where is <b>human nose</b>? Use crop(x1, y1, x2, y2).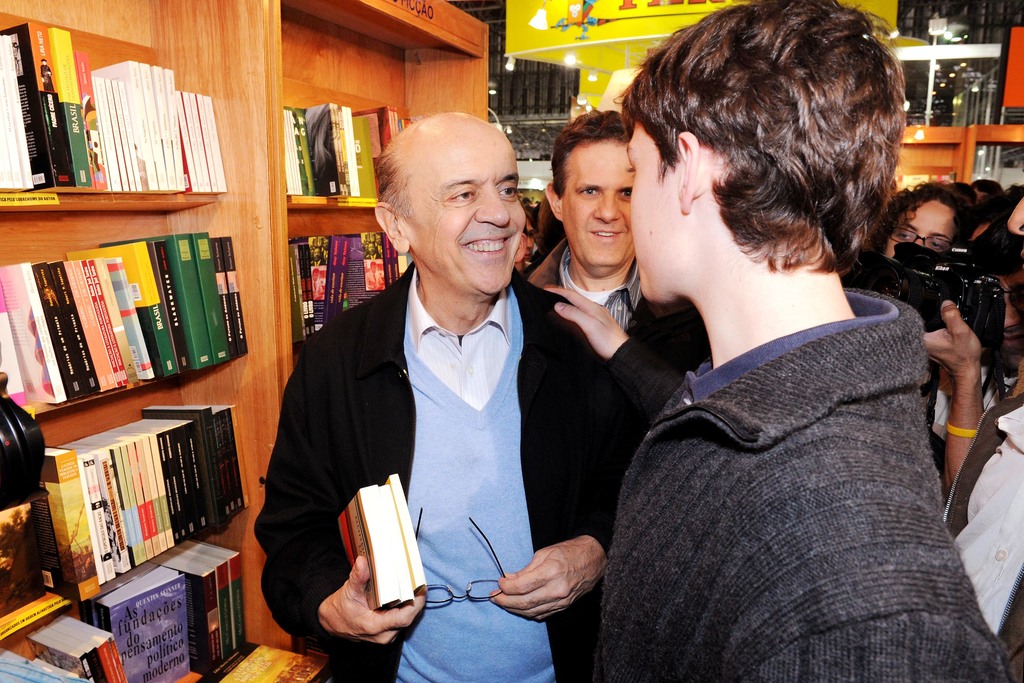
crop(1004, 193, 1023, 238).
